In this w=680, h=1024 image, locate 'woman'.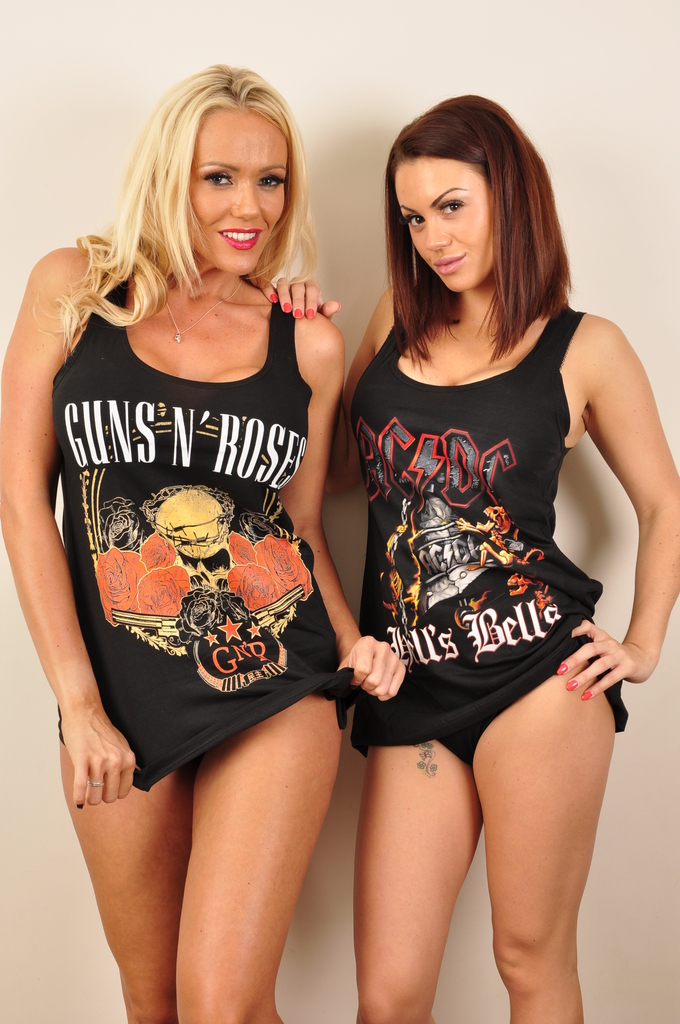
Bounding box: locate(257, 92, 679, 1023).
